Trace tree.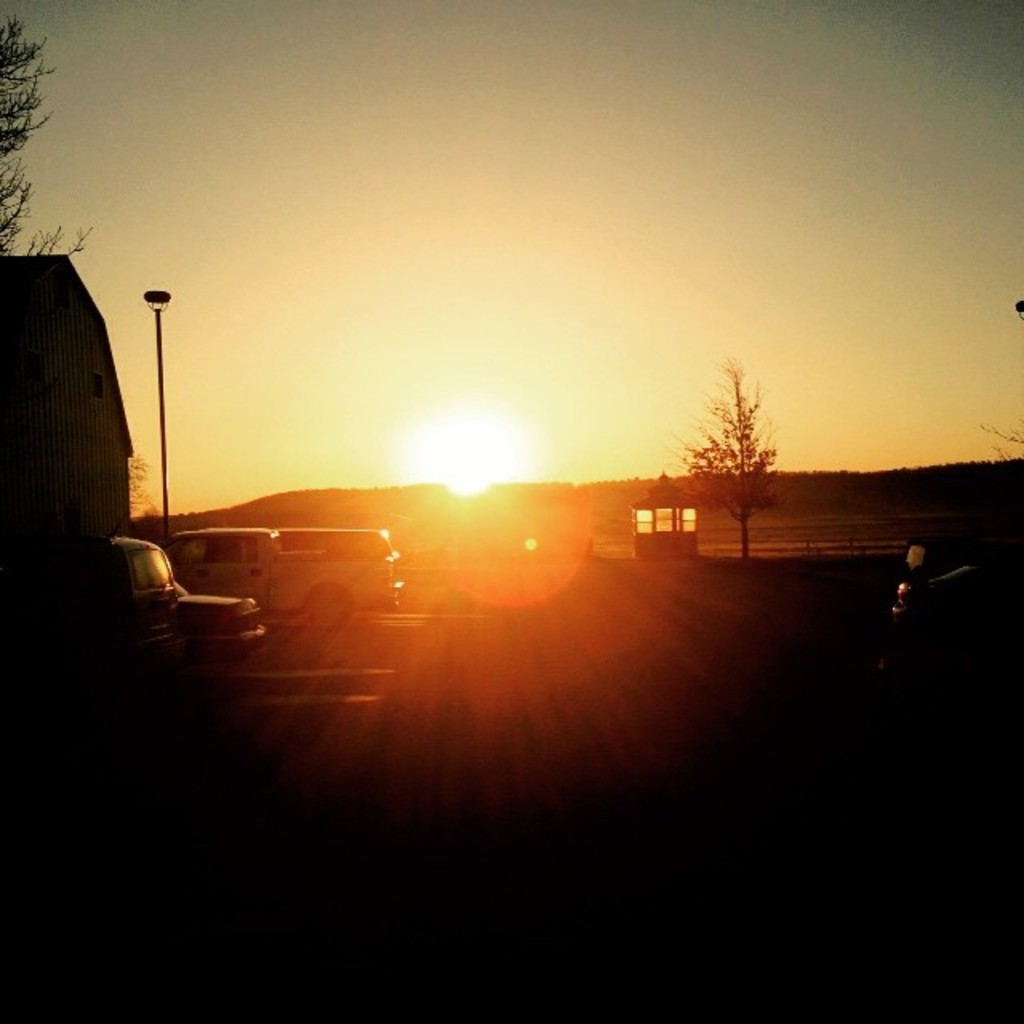
Traced to detection(0, 11, 86, 258).
